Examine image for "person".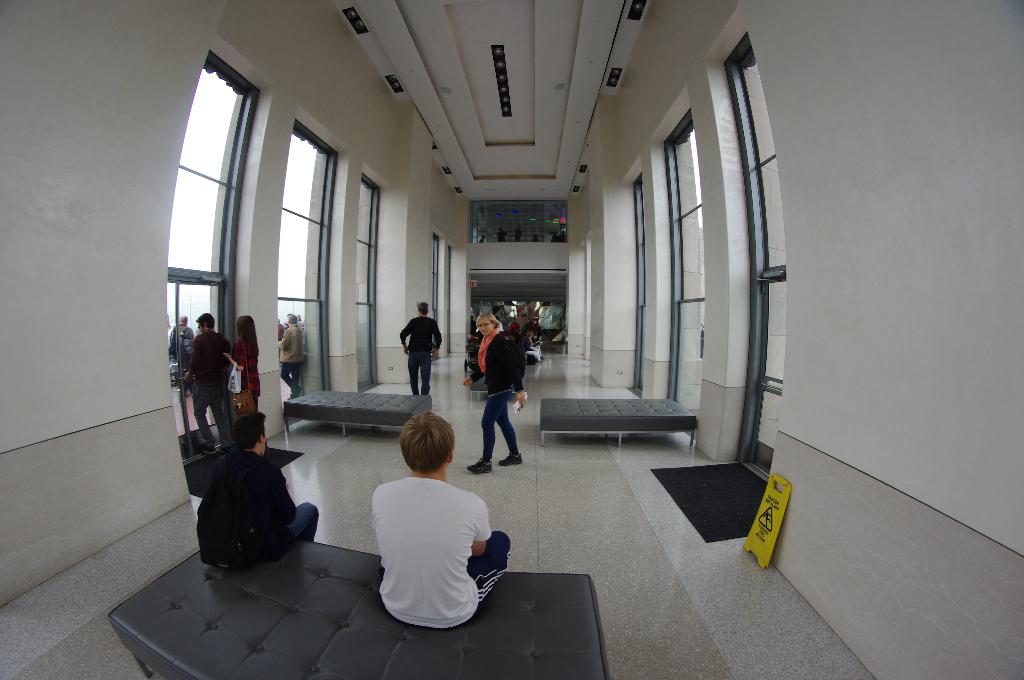
Examination result: [182, 314, 234, 457].
